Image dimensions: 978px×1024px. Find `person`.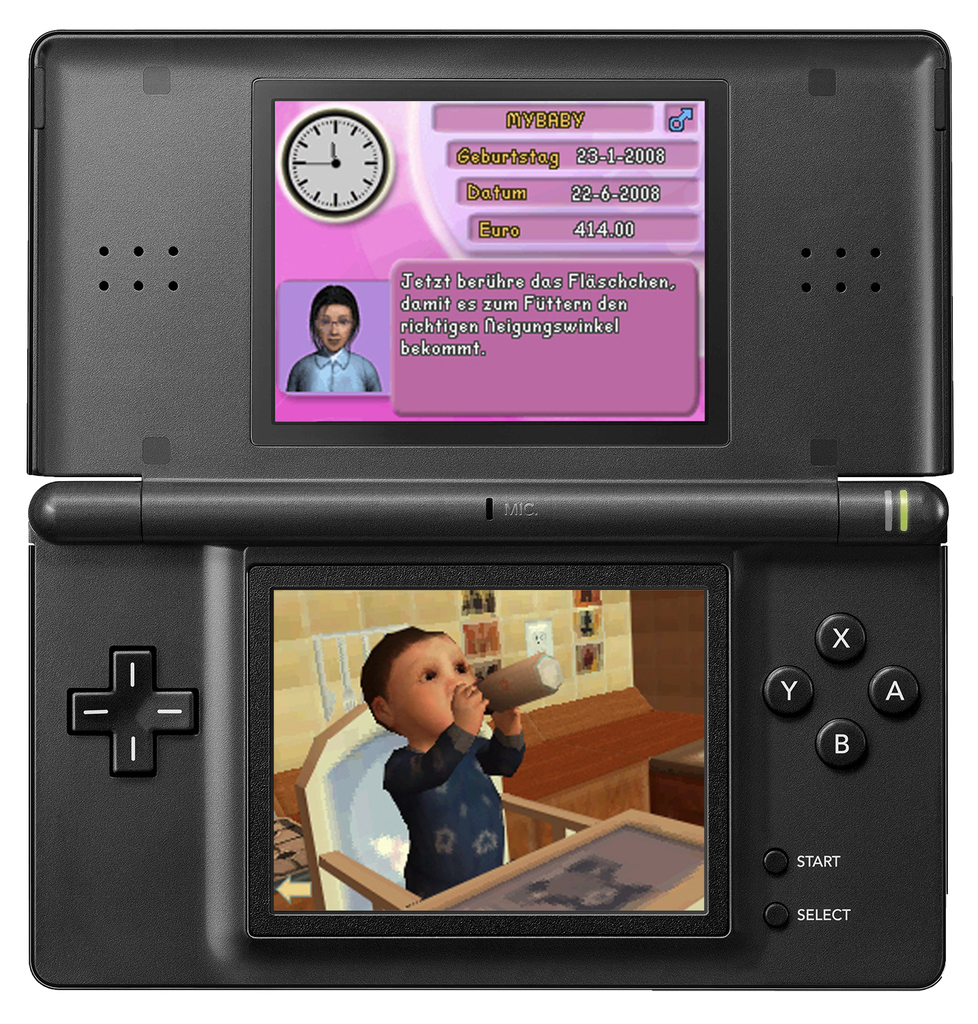
box=[357, 623, 523, 894].
